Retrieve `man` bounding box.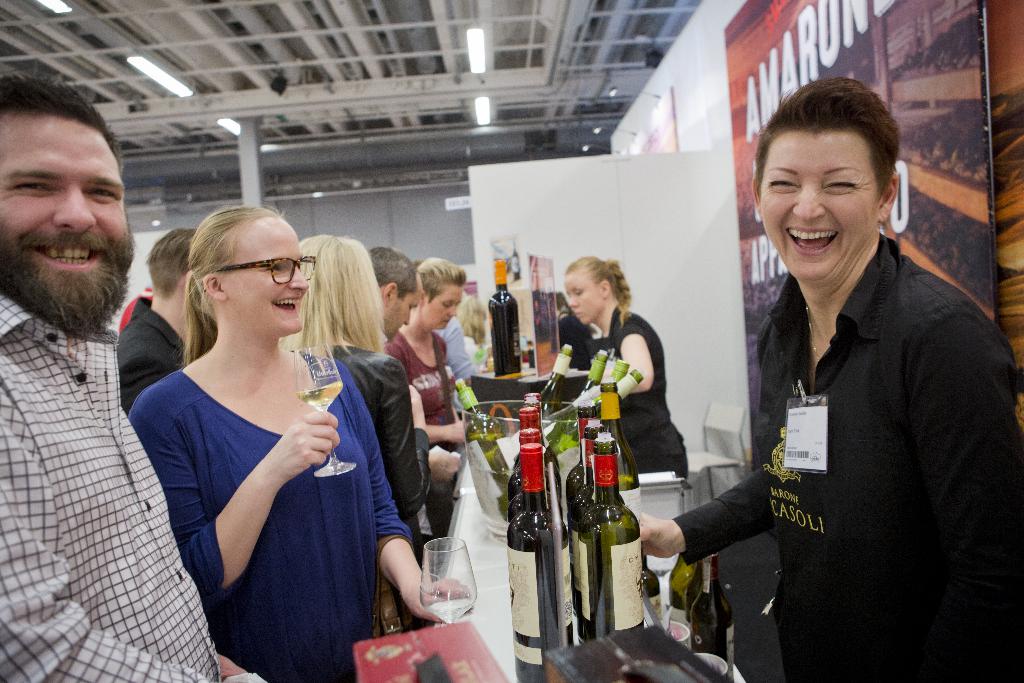
Bounding box: left=116, top=226, right=209, bottom=406.
